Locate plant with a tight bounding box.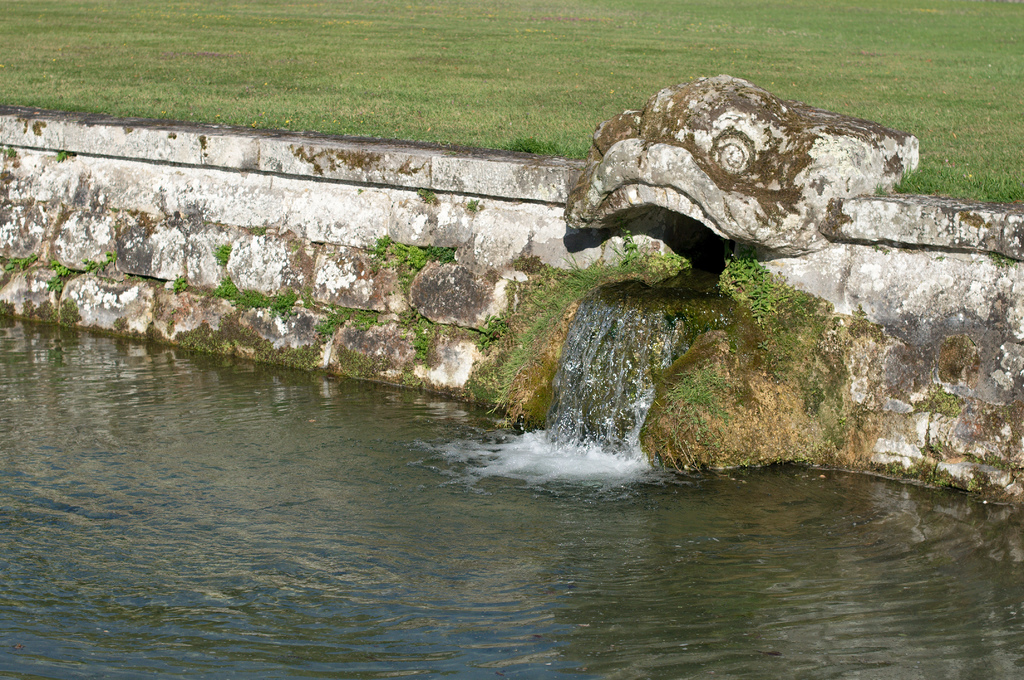
[47,144,70,165].
